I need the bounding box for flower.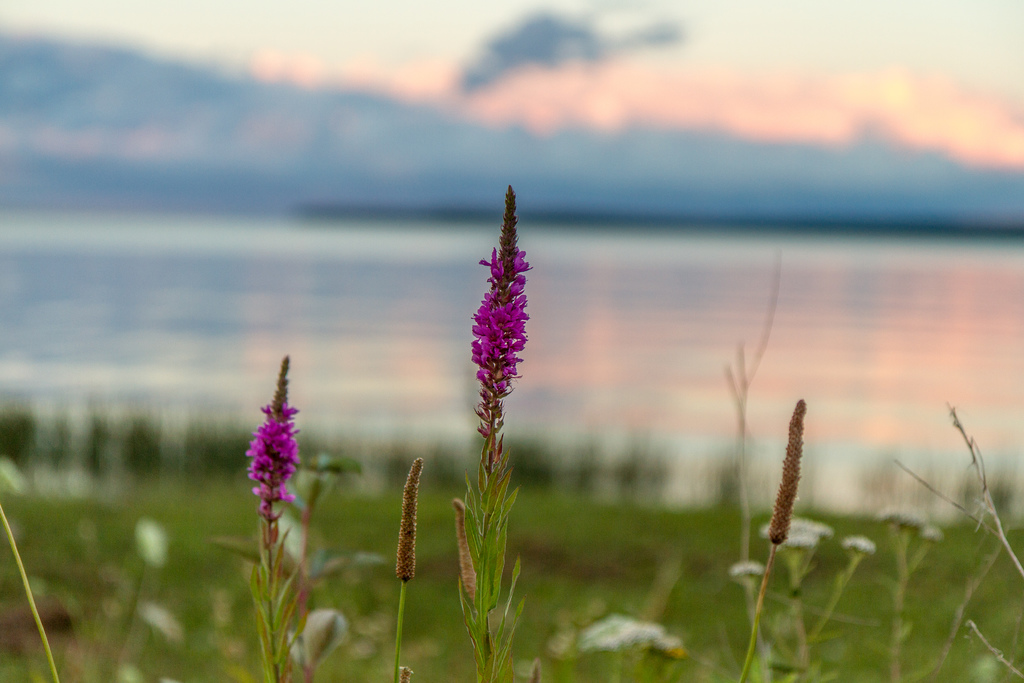
Here it is: [x1=582, y1=608, x2=692, y2=654].
